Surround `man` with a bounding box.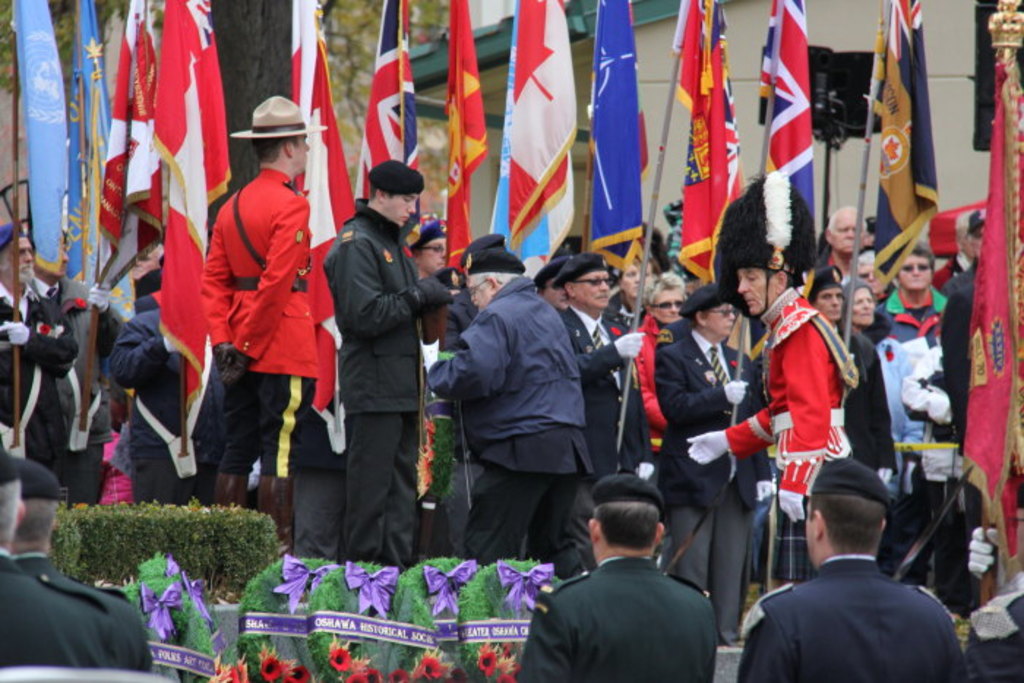
740/462/963/682.
